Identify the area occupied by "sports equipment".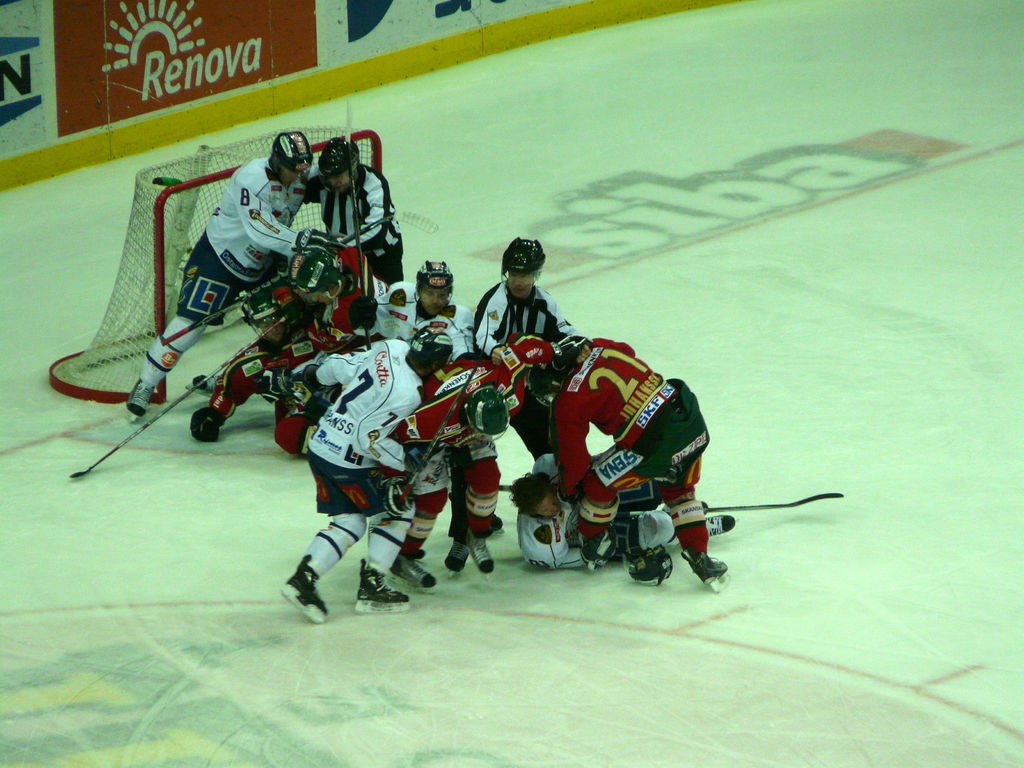
Area: 50, 121, 383, 406.
